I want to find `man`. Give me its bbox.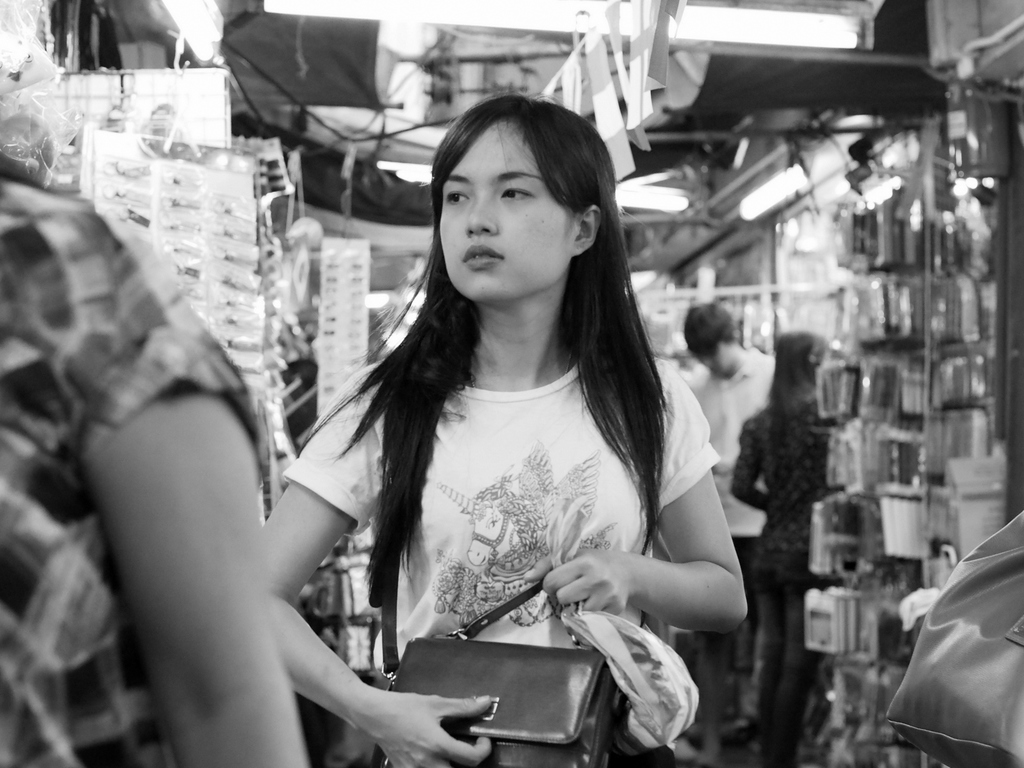
crop(682, 301, 777, 683).
